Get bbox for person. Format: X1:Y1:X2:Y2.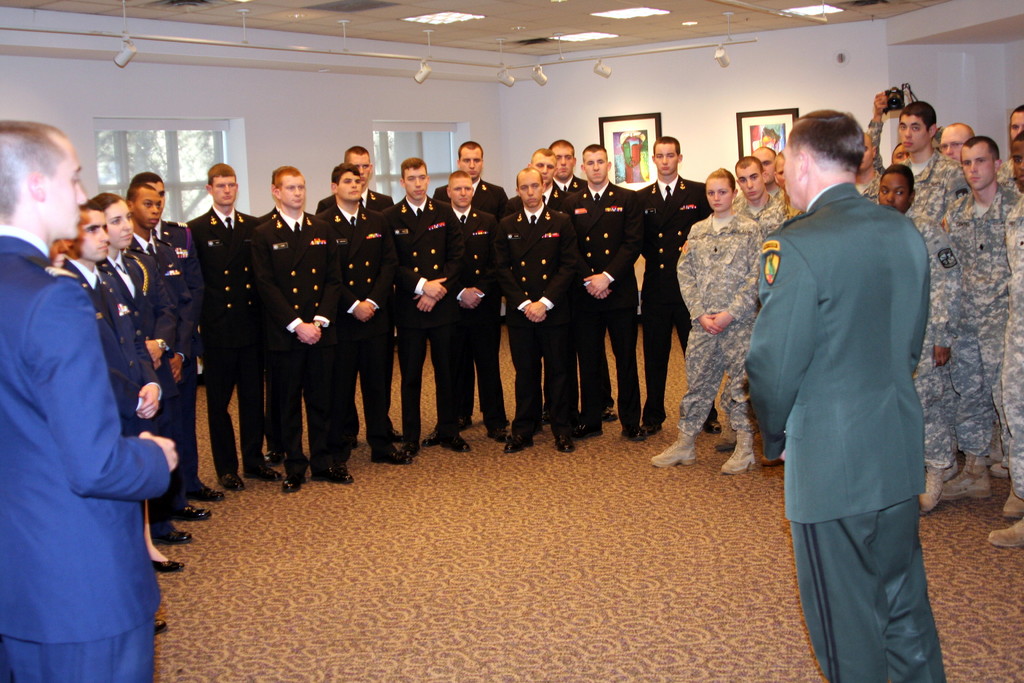
879:161:961:513.
